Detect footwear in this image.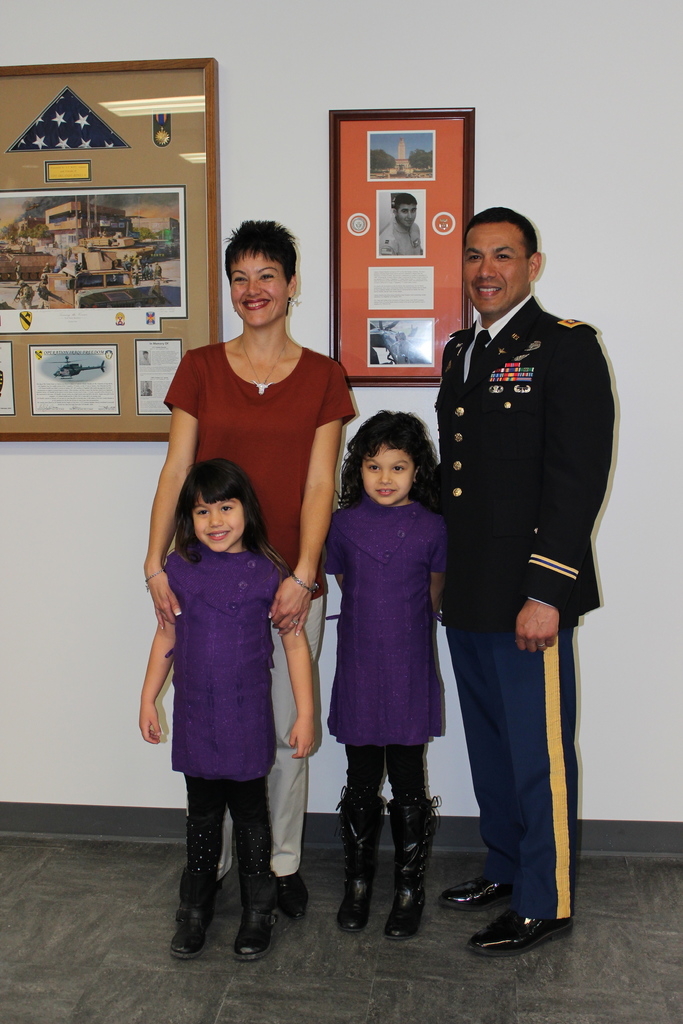
Detection: [441, 872, 523, 911].
